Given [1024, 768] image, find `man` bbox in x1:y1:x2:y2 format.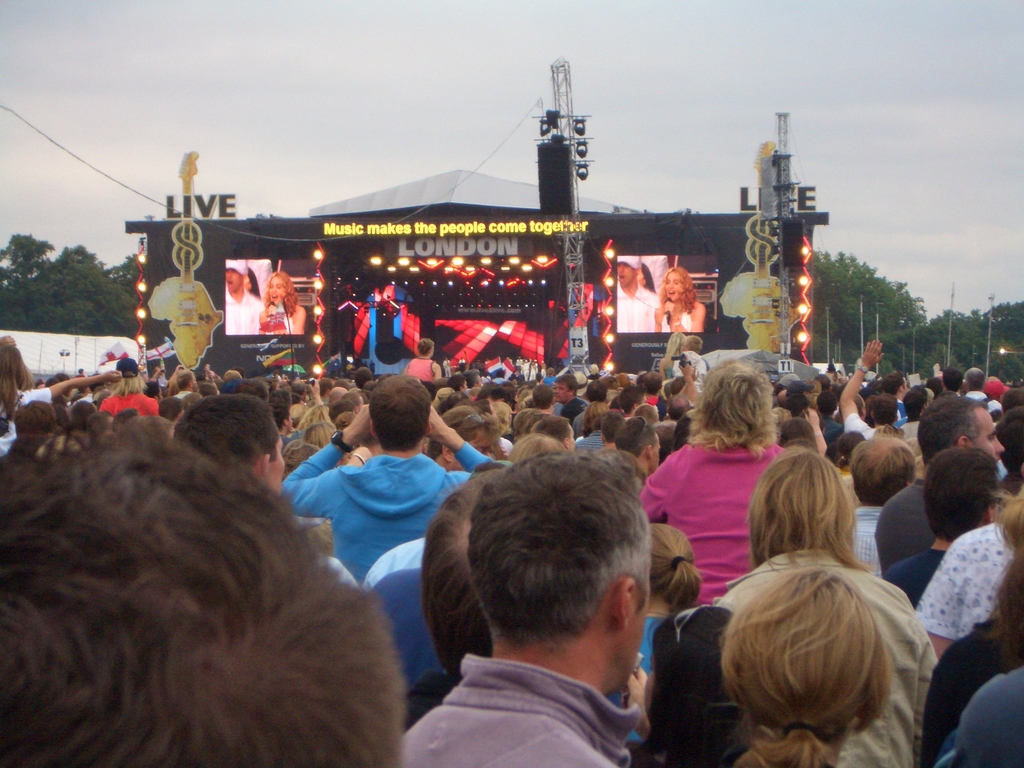
554:373:589:428.
